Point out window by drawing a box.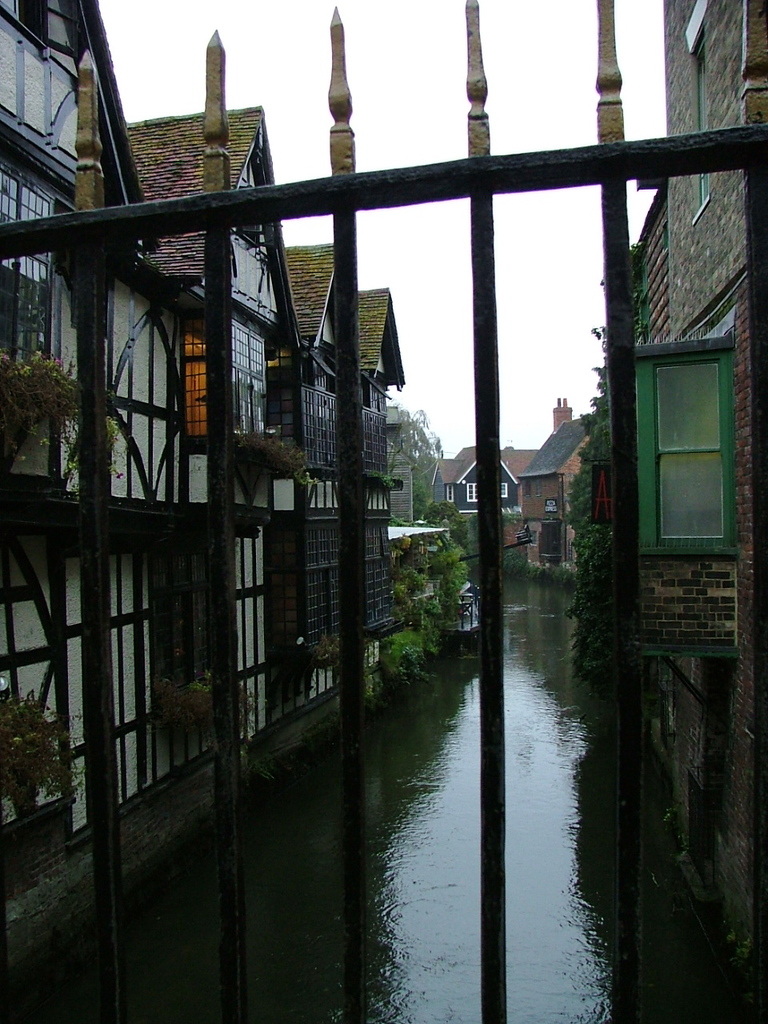
<bbox>686, 0, 718, 223</bbox>.
